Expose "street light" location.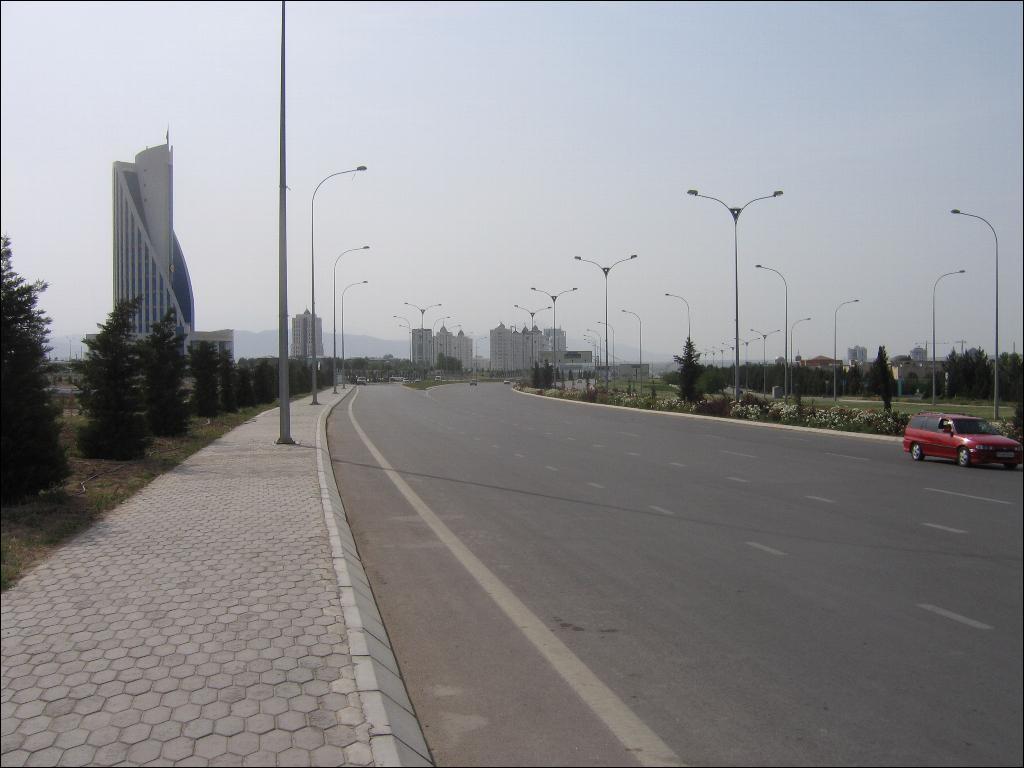
Exposed at bbox=[713, 344, 731, 387].
